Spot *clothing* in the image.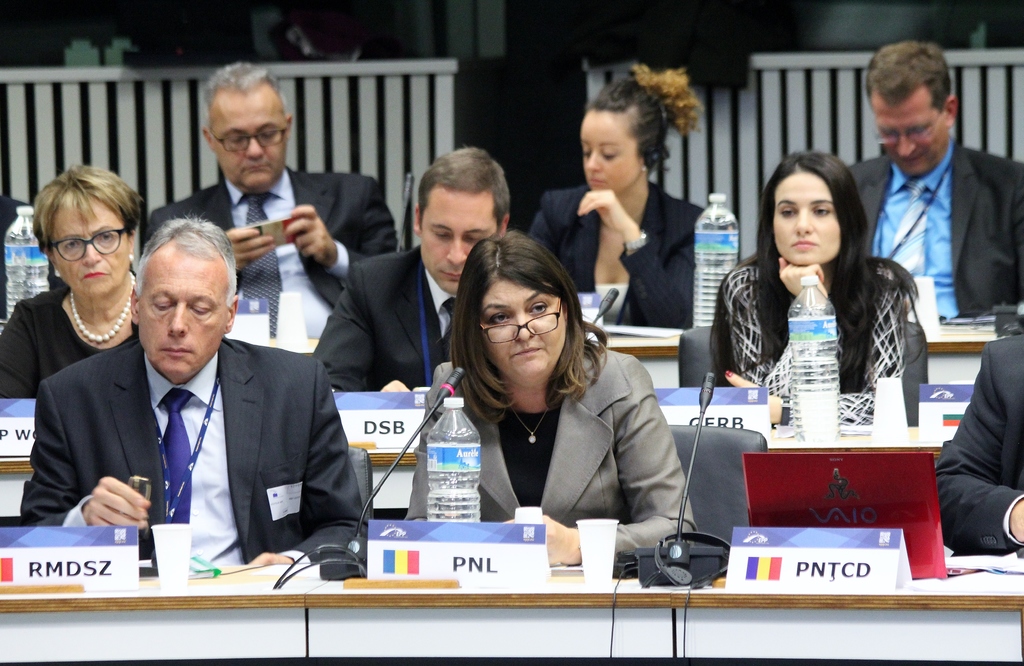
*clothing* found at (723,256,906,427).
